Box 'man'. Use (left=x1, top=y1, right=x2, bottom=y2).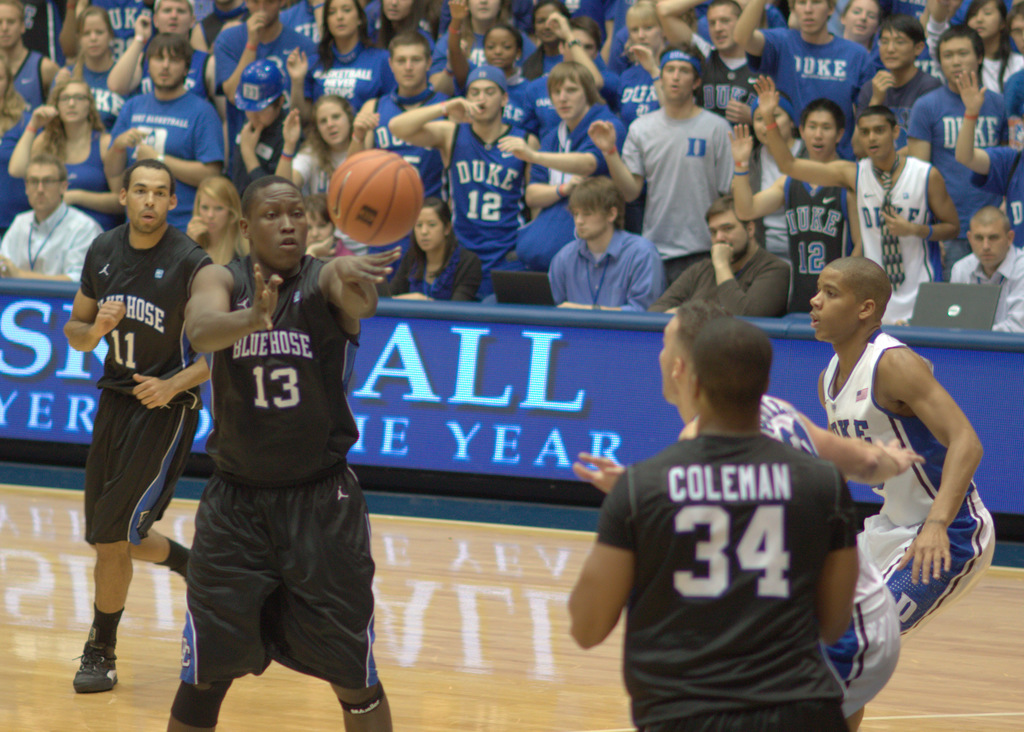
(left=60, top=116, right=220, bottom=690).
